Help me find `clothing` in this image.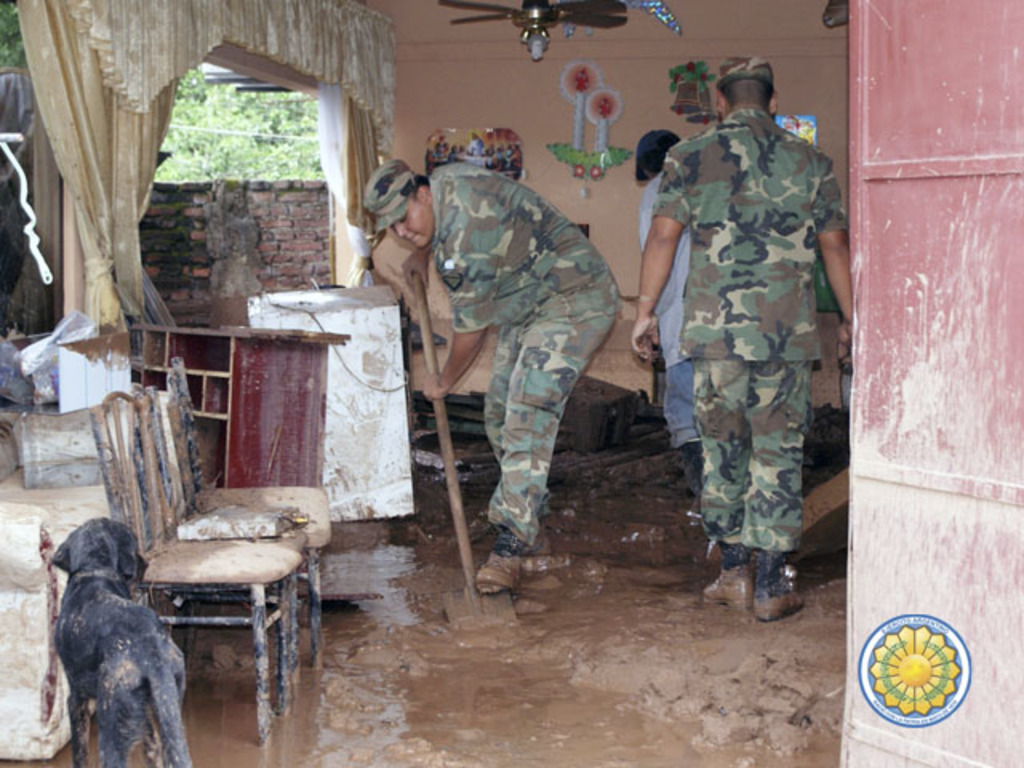
Found it: x1=648 y1=80 x2=854 y2=621.
